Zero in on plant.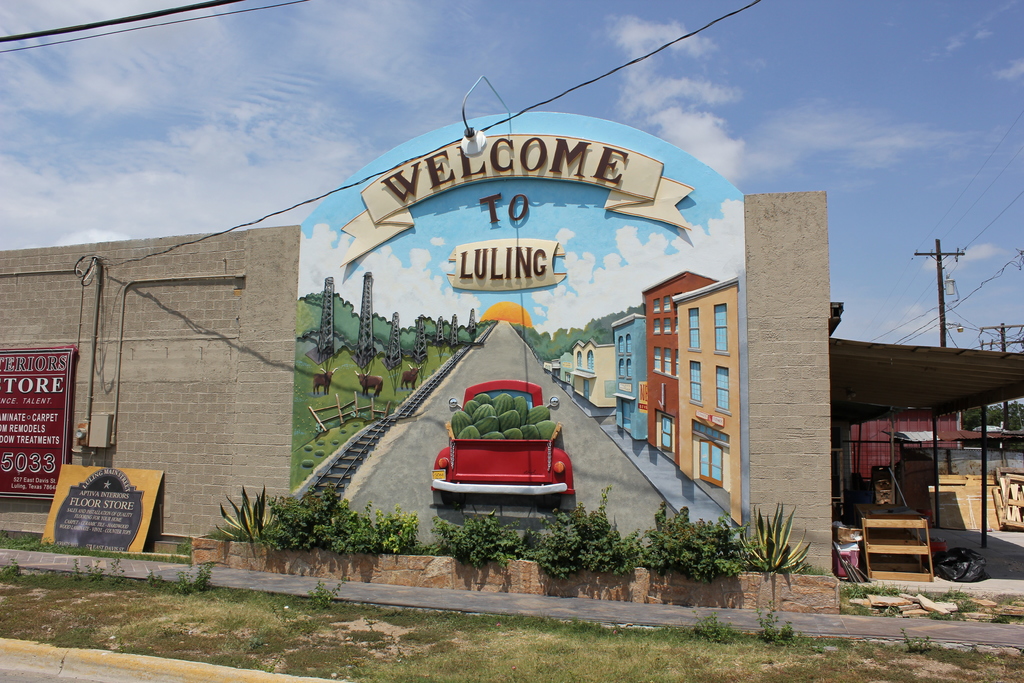
Zeroed in: (left=517, top=478, right=638, bottom=582).
